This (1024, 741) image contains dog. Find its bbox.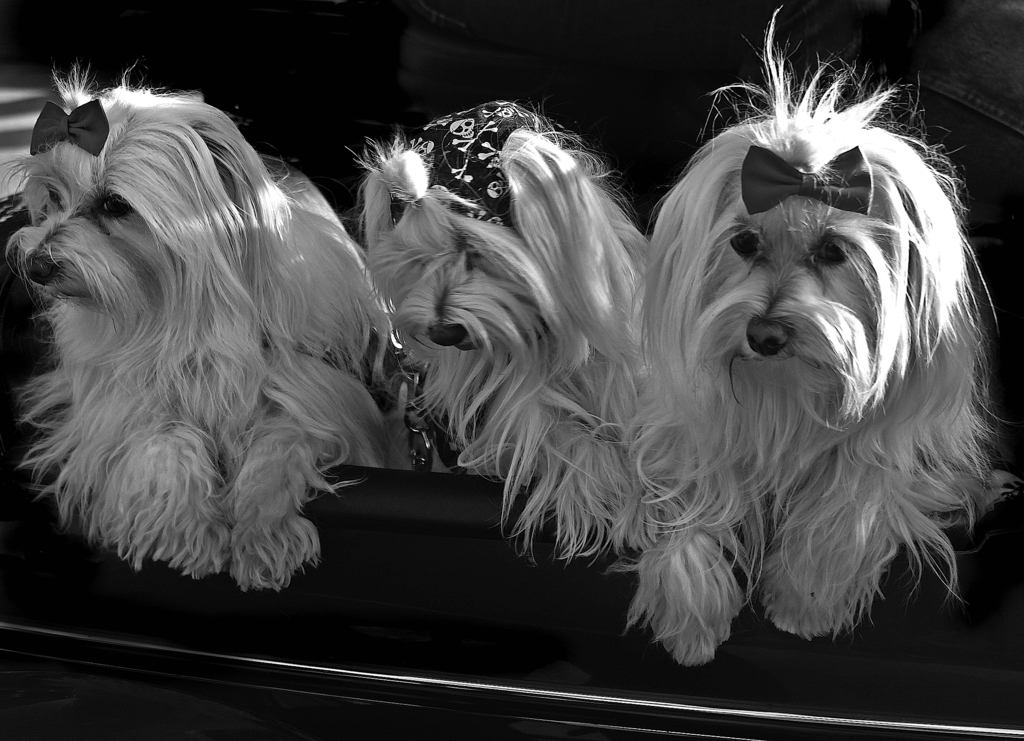
{"left": 0, "top": 63, "right": 454, "bottom": 597}.
